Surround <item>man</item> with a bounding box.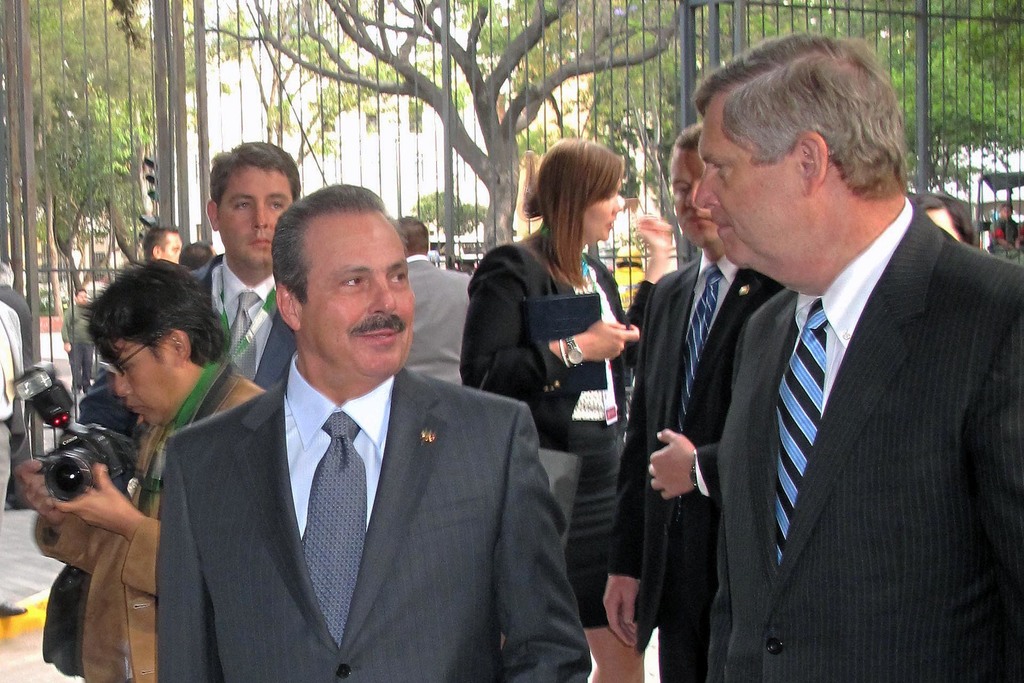
<bbox>142, 202, 553, 680</bbox>.
